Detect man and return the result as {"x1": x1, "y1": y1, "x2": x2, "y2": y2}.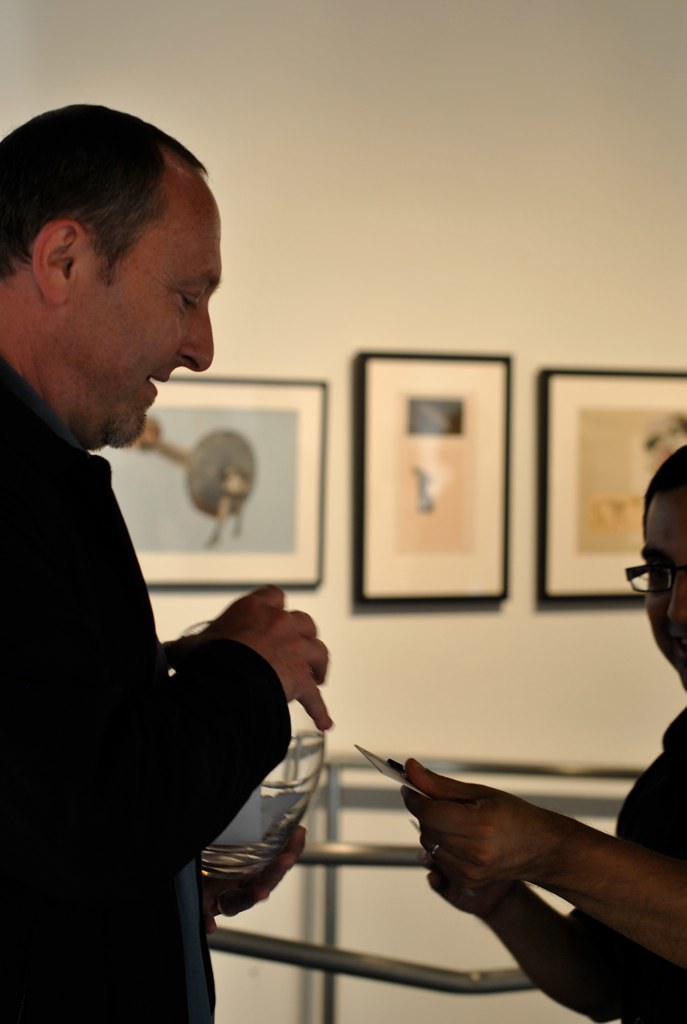
{"x1": 406, "y1": 442, "x2": 686, "y2": 1023}.
